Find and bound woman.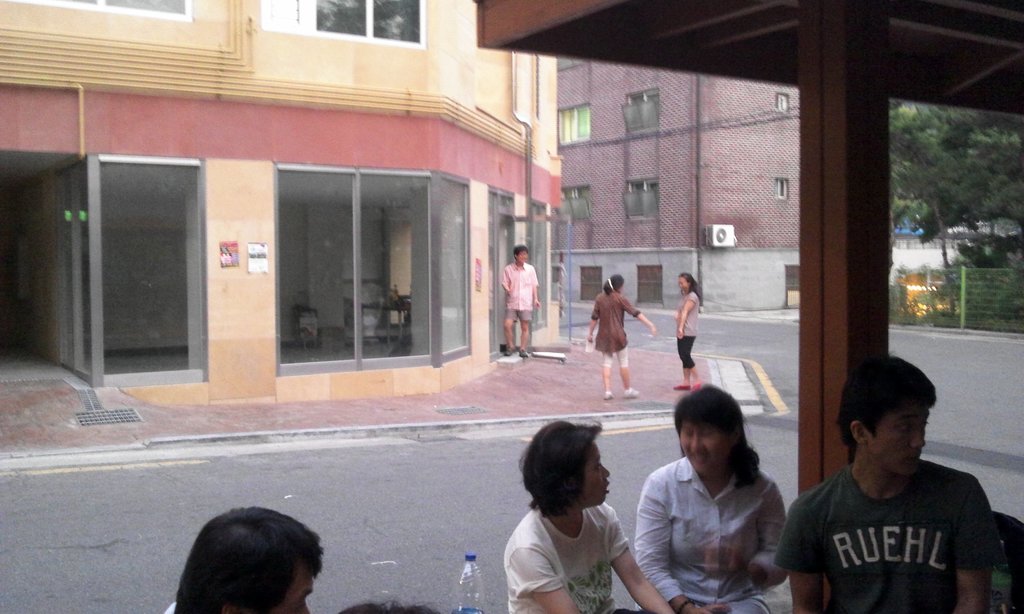
Bound: <box>636,378,788,613</box>.
